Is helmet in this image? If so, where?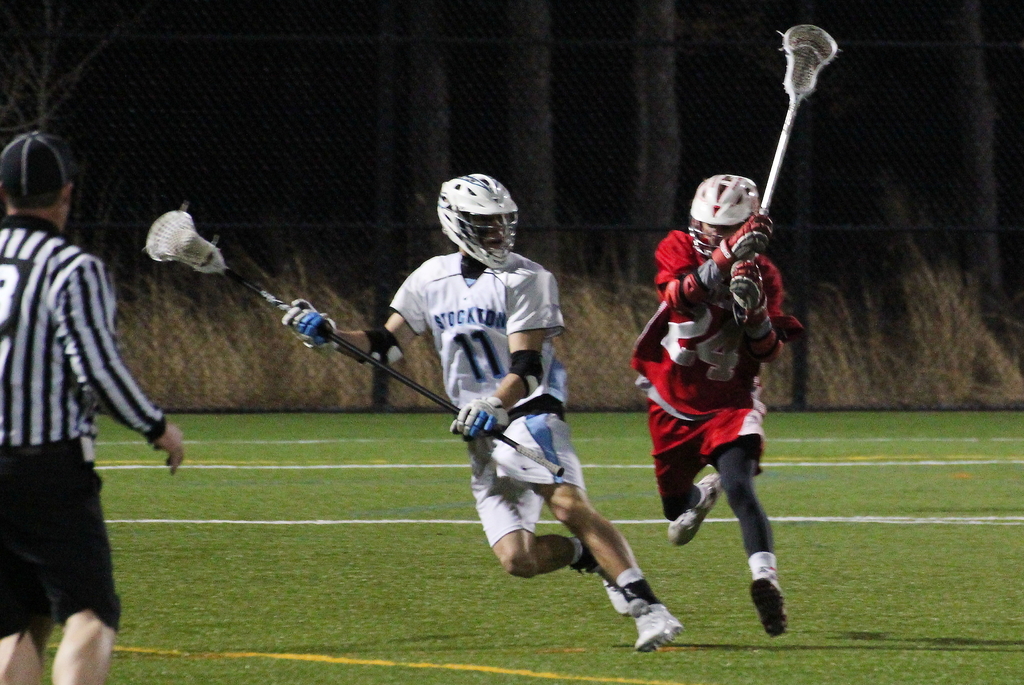
Yes, at 687,172,757,254.
